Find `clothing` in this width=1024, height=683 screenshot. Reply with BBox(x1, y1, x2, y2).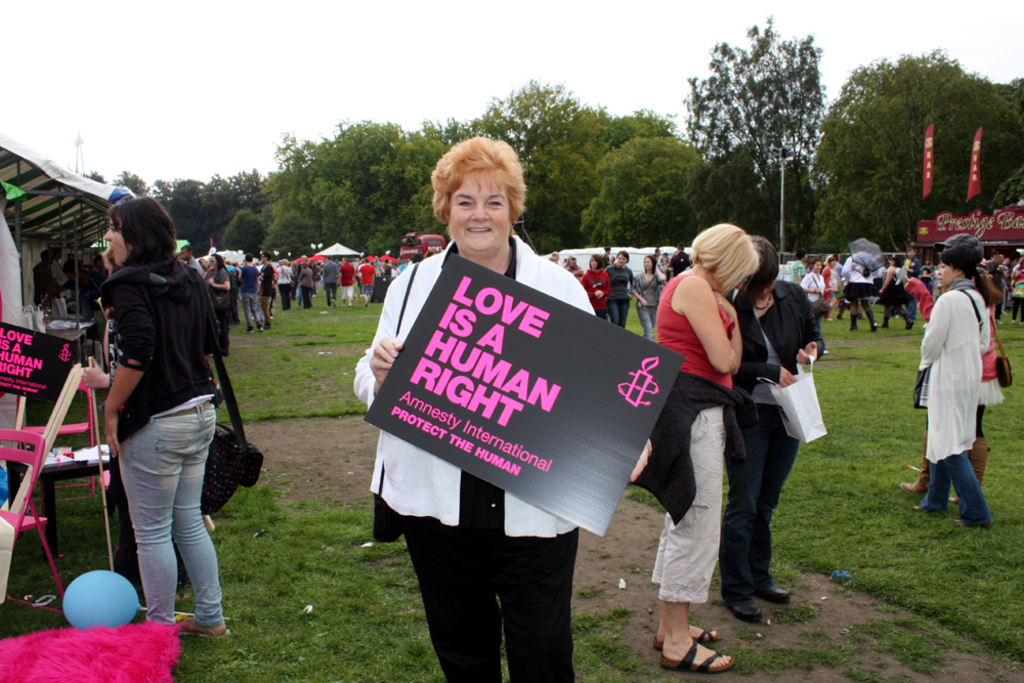
BBox(901, 276, 936, 326).
